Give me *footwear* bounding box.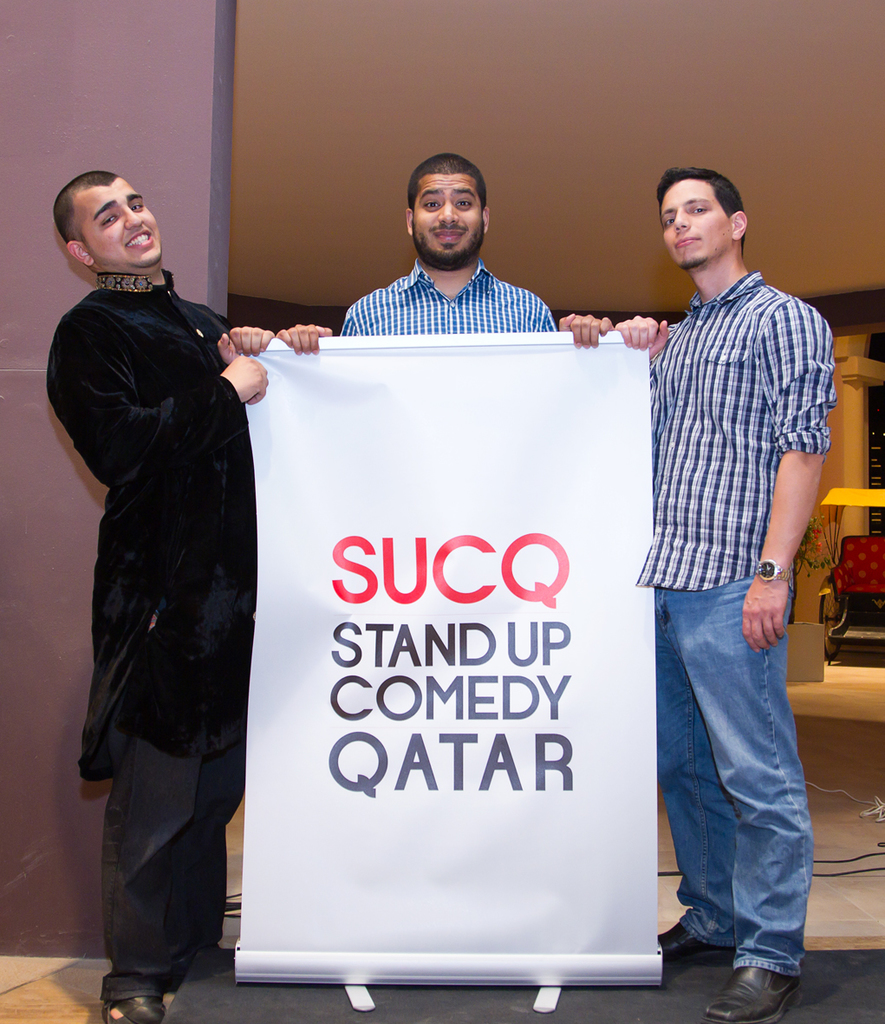
(661, 917, 732, 960).
